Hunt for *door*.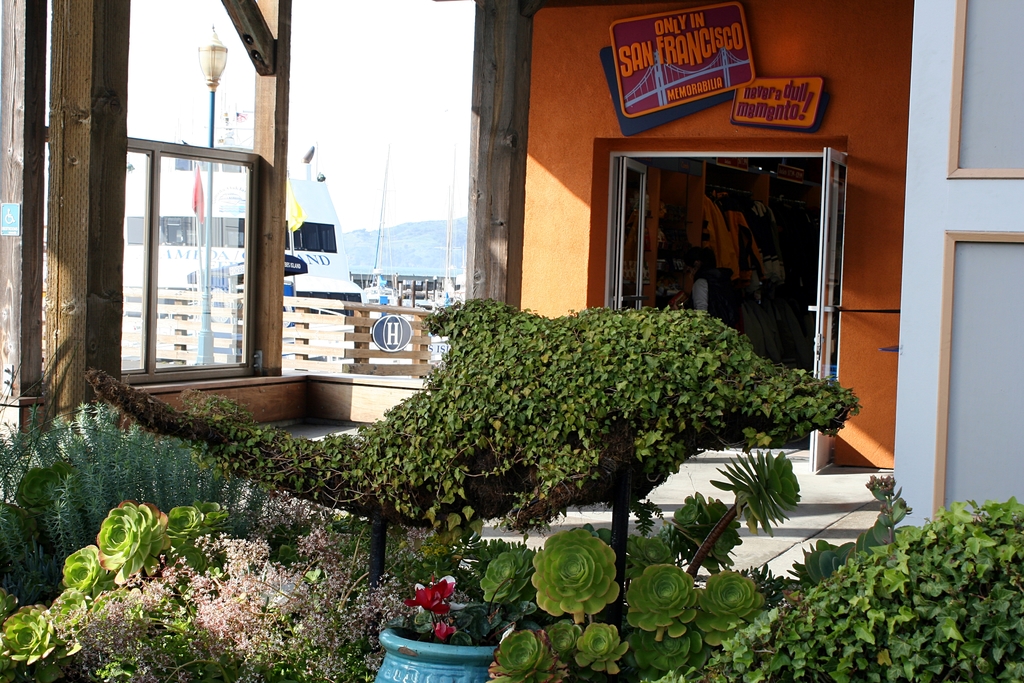
Hunted down at box(617, 158, 648, 312).
